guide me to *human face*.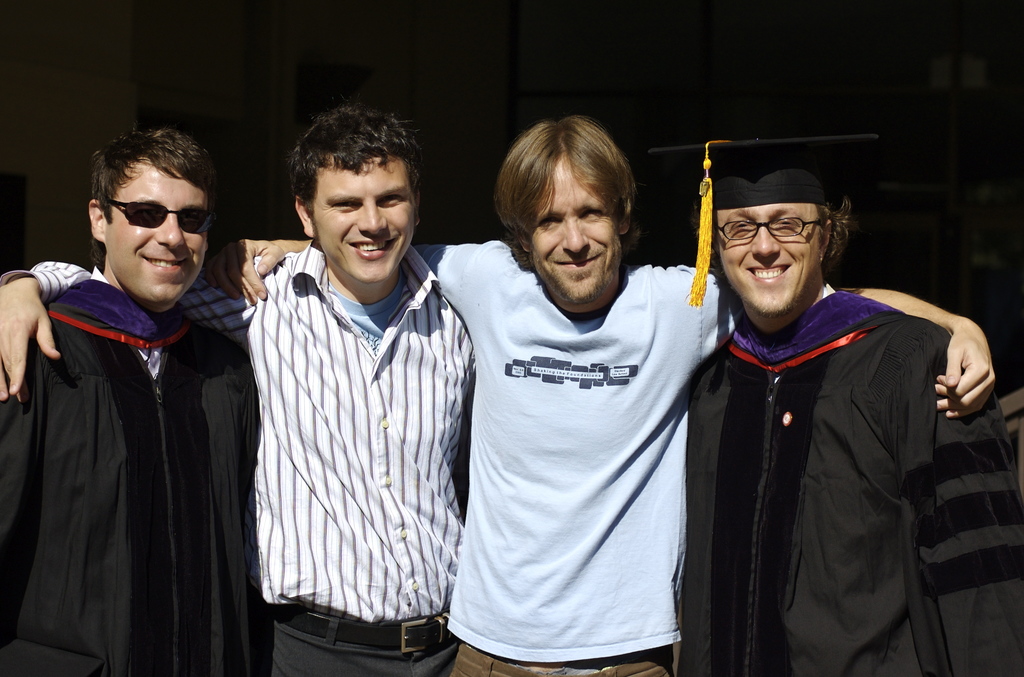
Guidance: Rect(105, 159, 209, 306).
